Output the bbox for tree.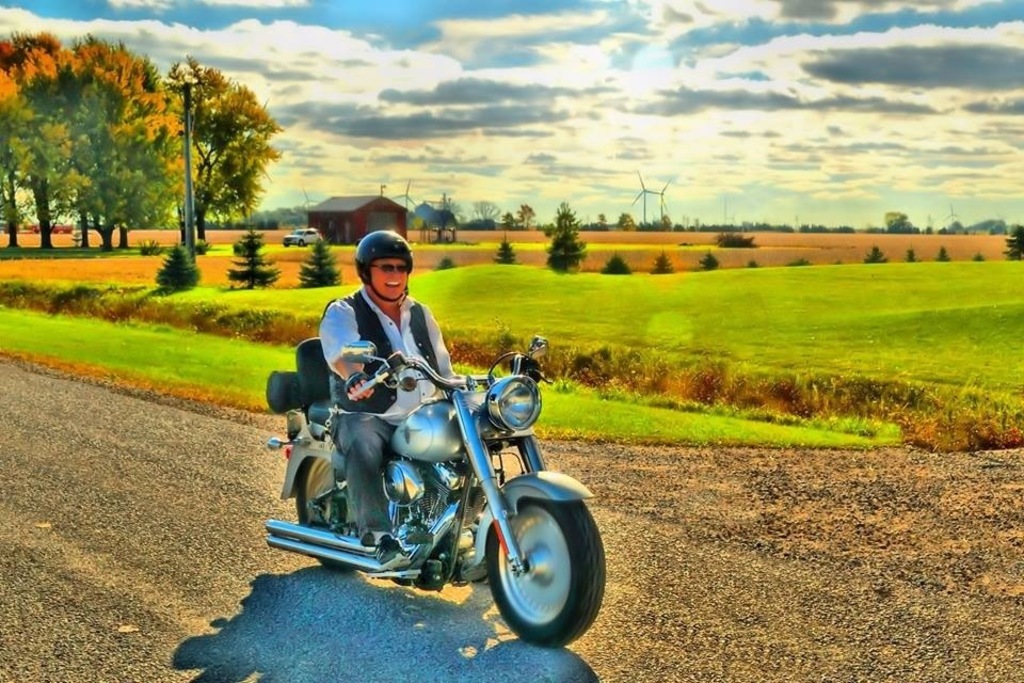
x1=718, y1=226, x2=739, y2=240.
